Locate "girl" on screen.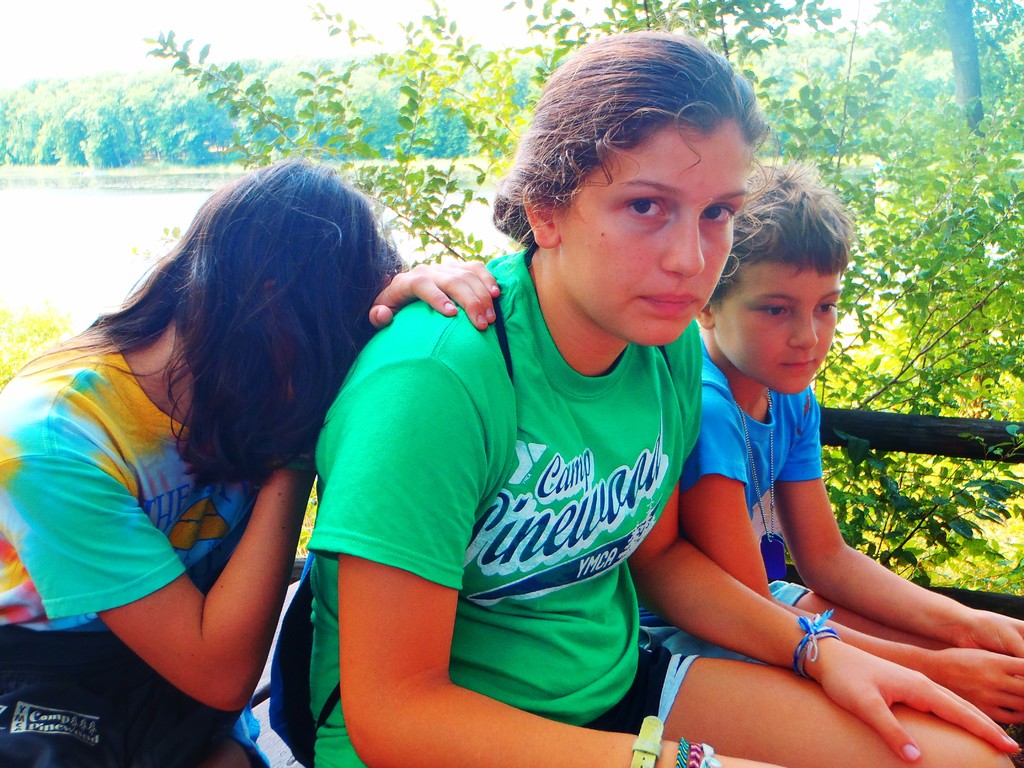
On screen at rect(0, 143, 495, 767).
